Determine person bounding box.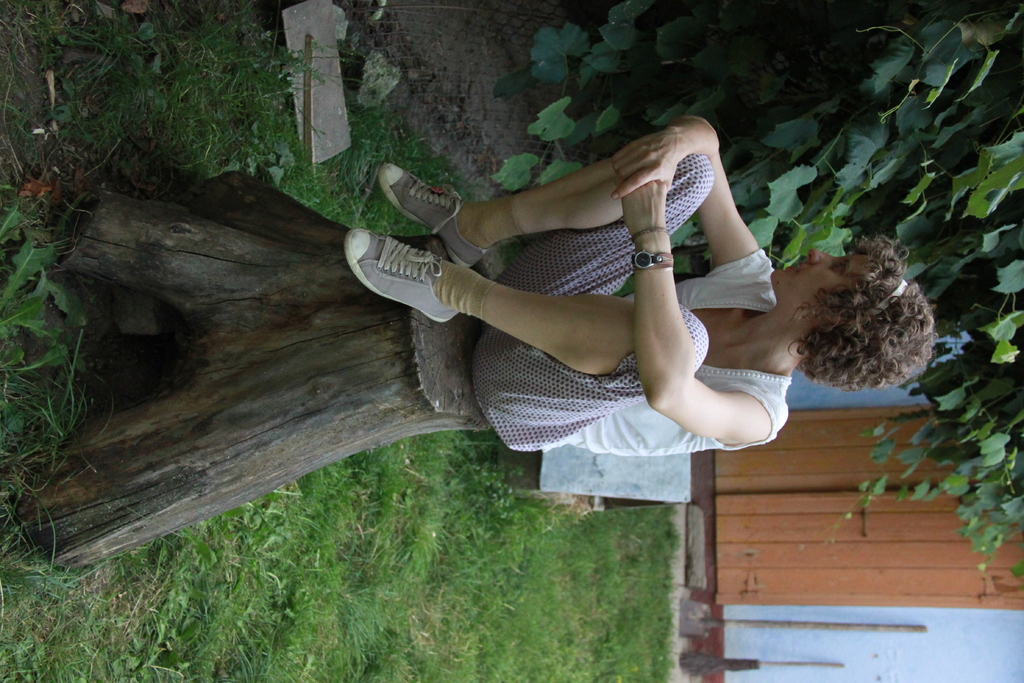
Determined: 363, 76, 881, 504.
